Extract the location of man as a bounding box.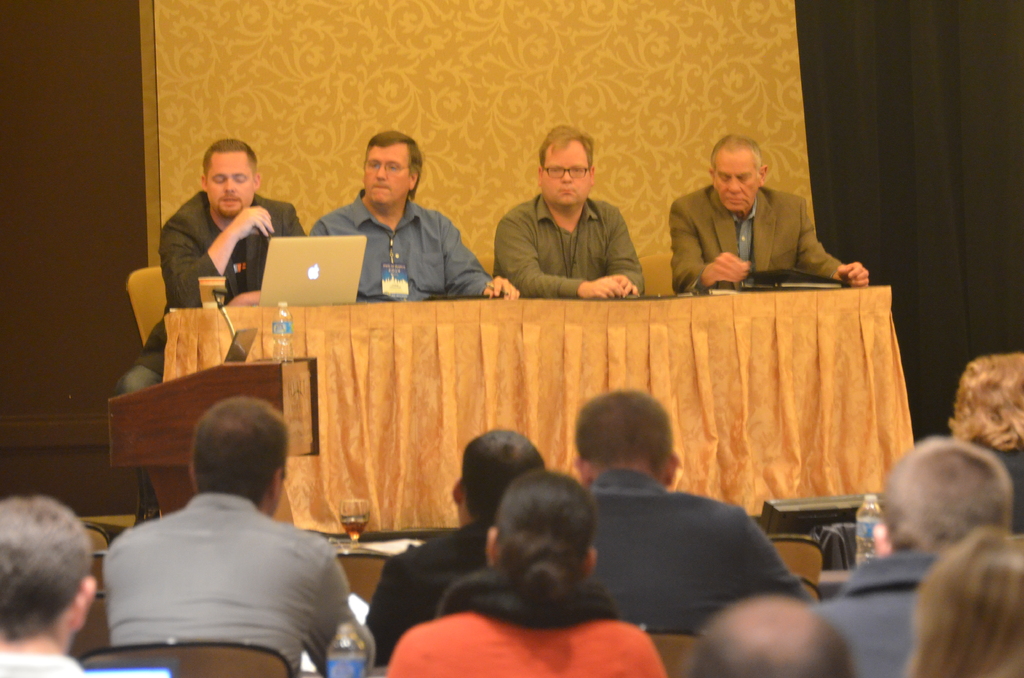
{"x1": 0, "y1": 489, "x2": 99, "y2": 677}.
